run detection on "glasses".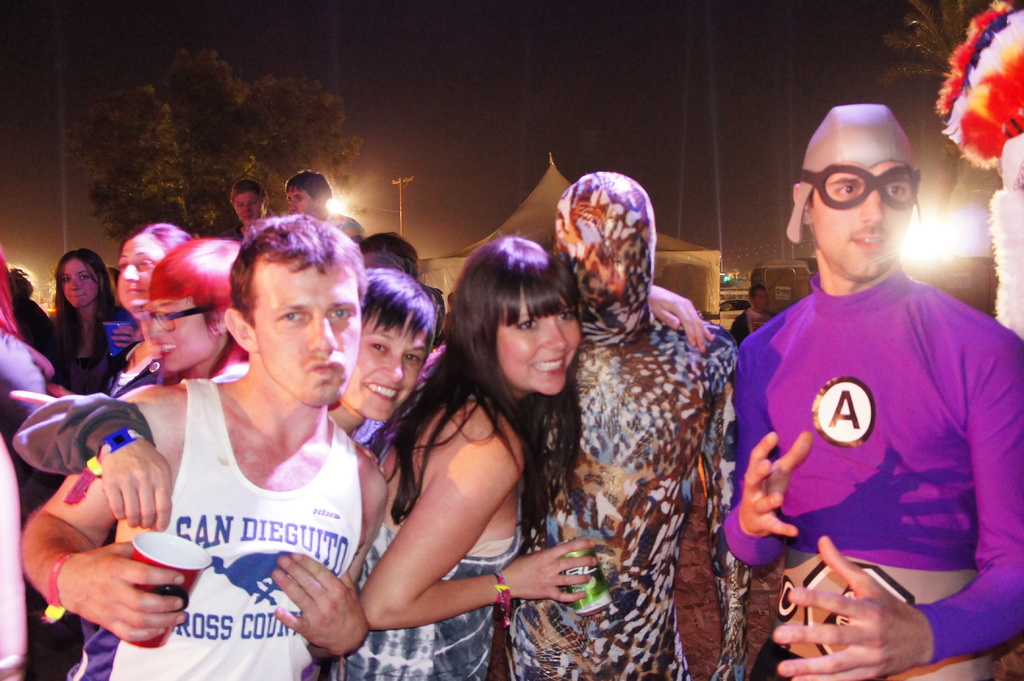
Result: Rect(793, 160, 936, 232).
